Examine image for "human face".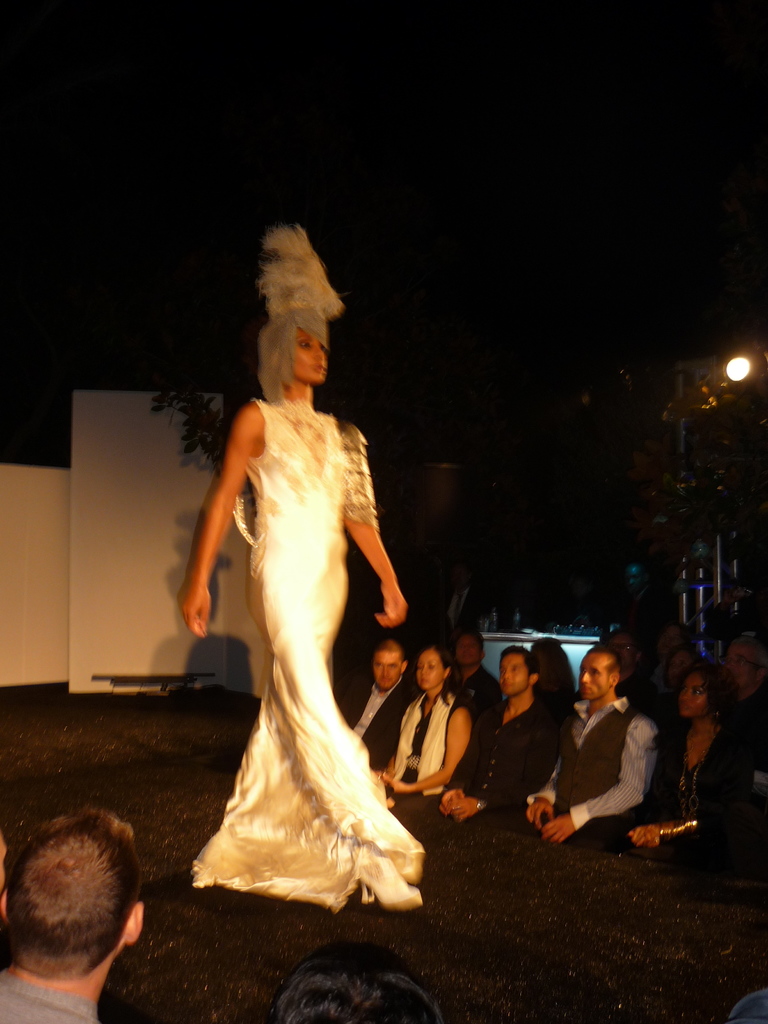
Examination result: [left=497, top=657, right=530, bottom=696].
